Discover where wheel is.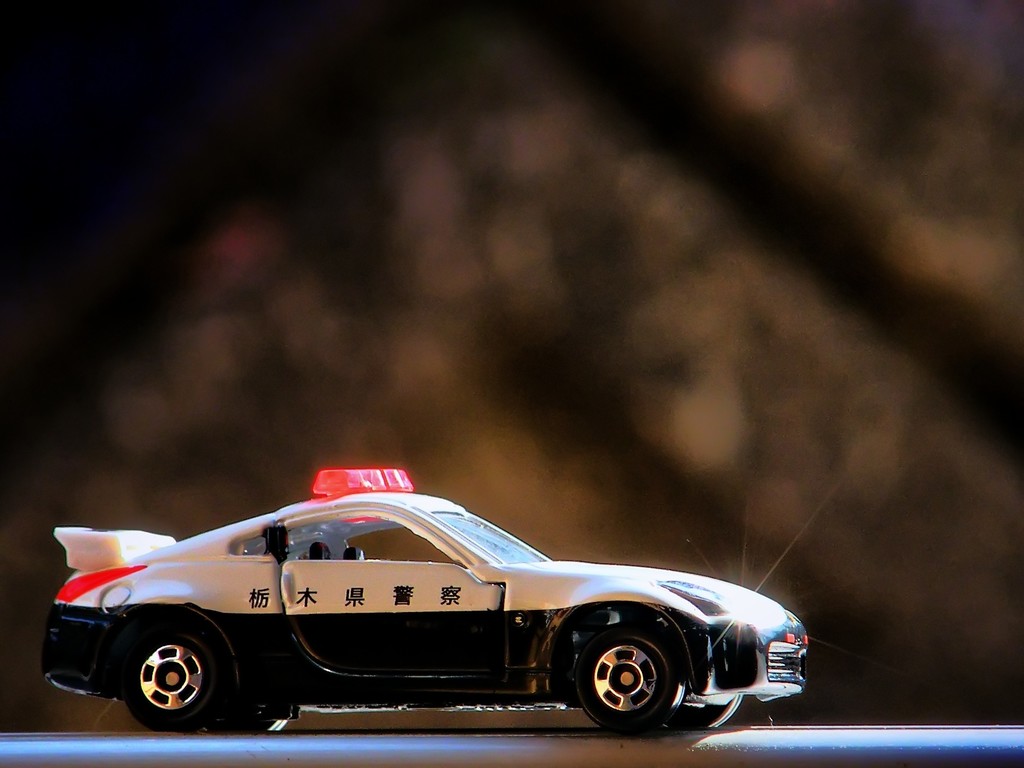
Discovered at (208, 714, 282, 736).
